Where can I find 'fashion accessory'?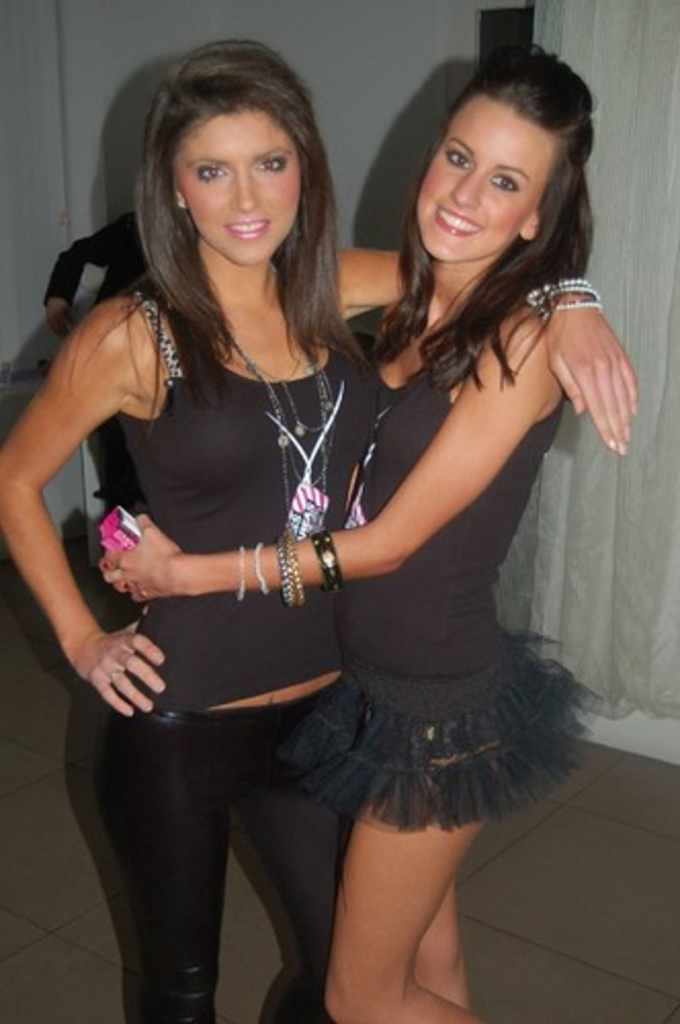
You can find it at crop(270, 547, 299, 598).
